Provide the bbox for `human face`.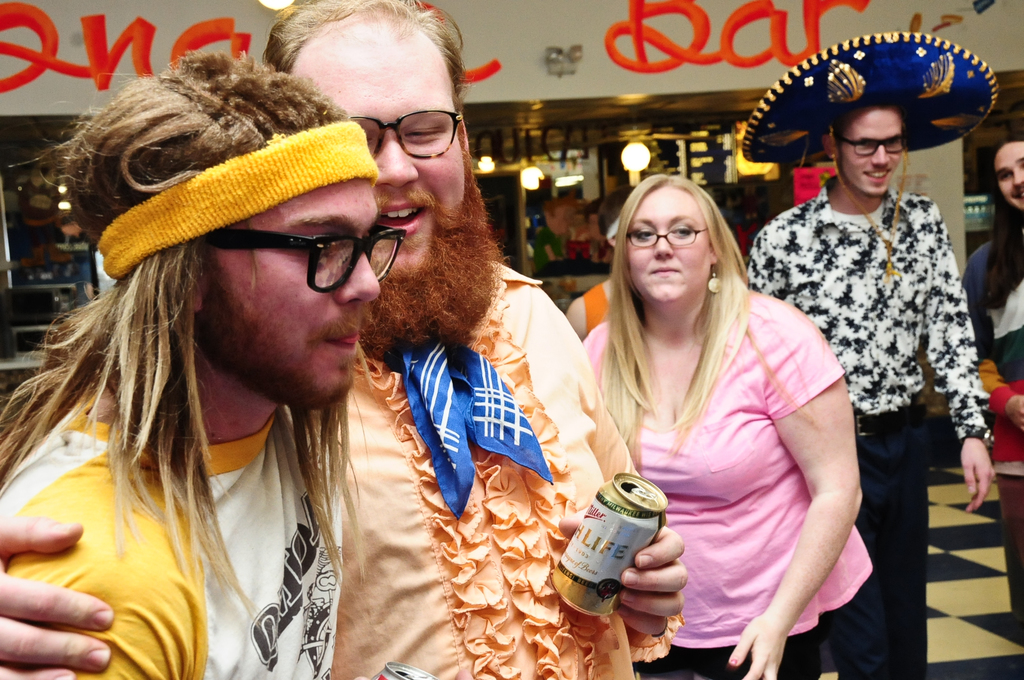
<box>286,19,461,292</box>.
